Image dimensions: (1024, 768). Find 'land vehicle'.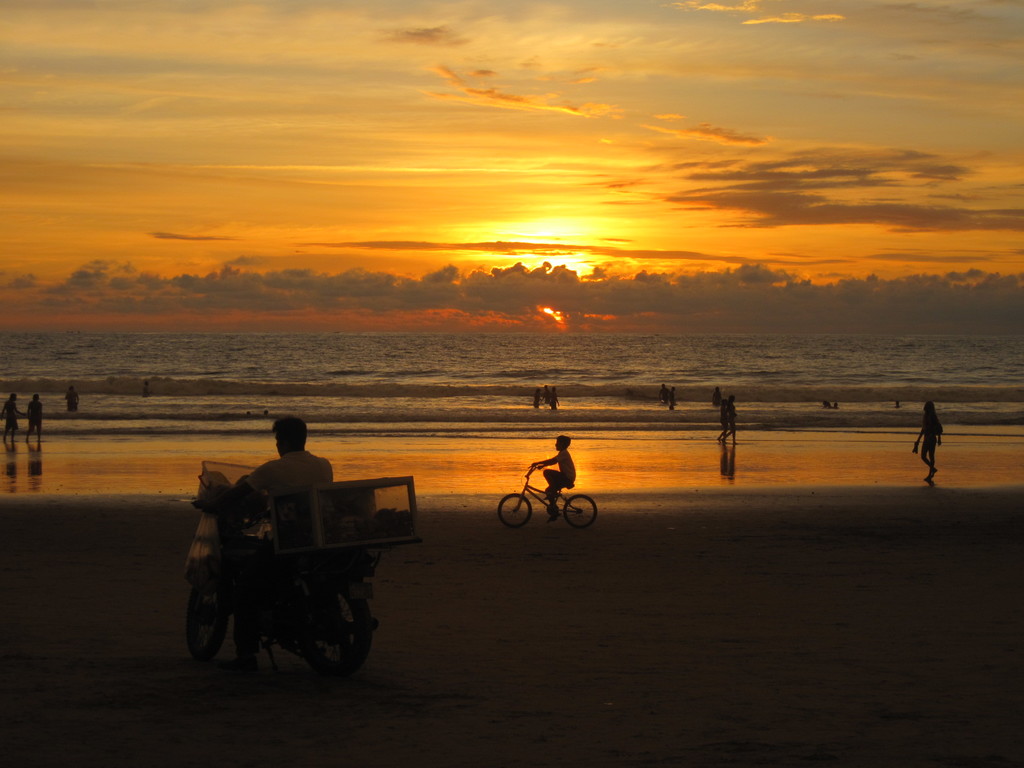
500, 467, 602, 531.
